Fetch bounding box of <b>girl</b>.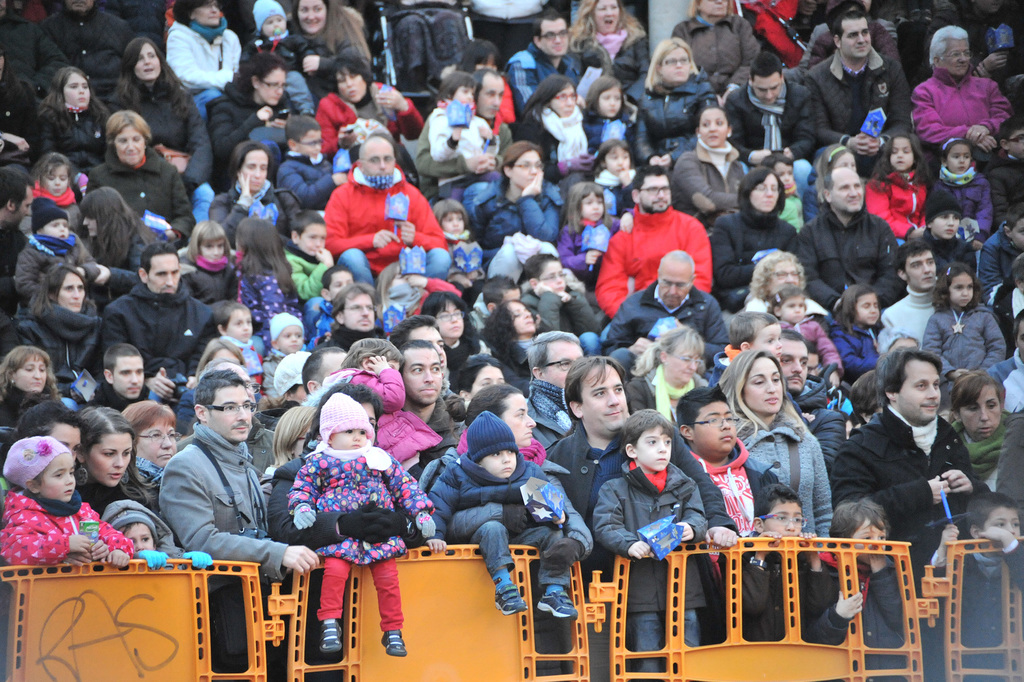
Bbox: box(180, 213, 239, 303).
